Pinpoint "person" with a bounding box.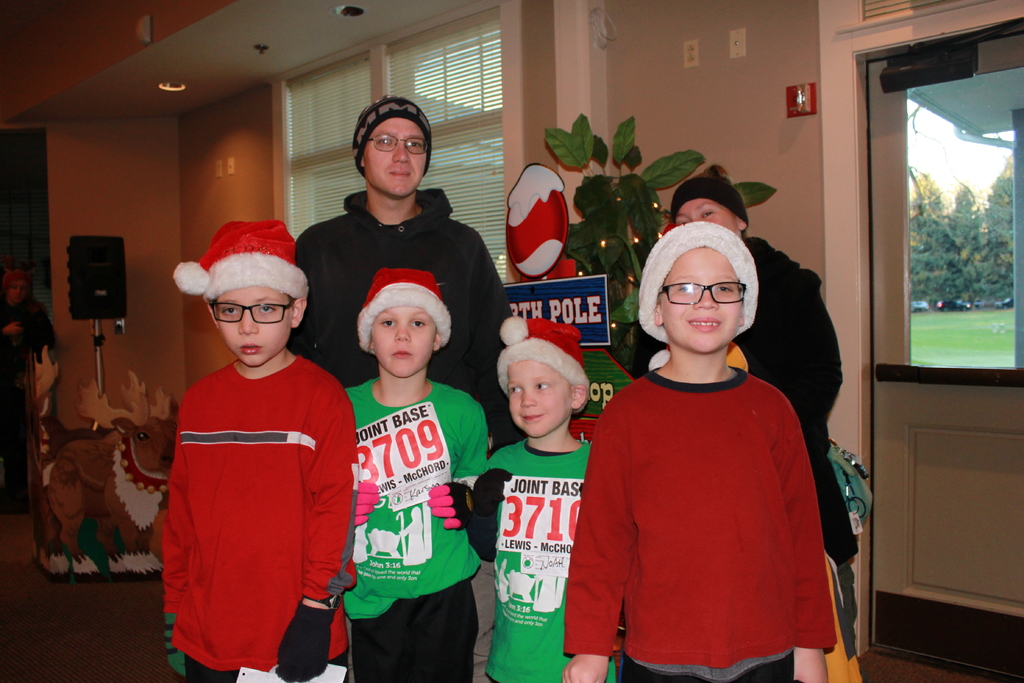
locate(0, 268, 58, 461).
